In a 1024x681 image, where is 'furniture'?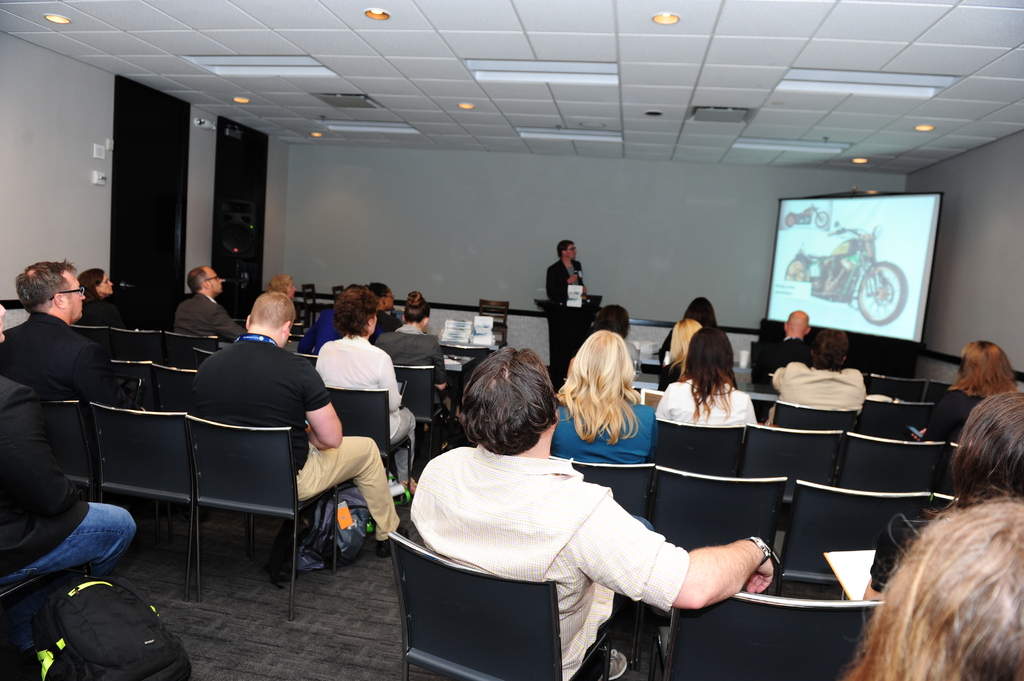
region(856, 401, 936, 440).
